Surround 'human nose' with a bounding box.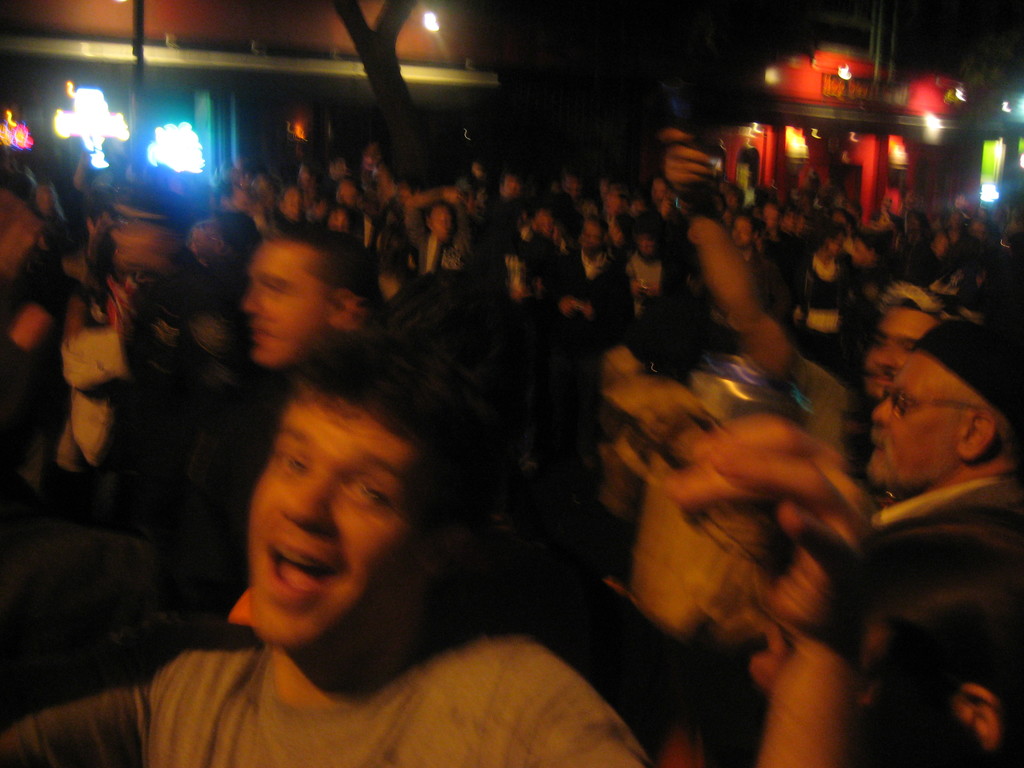
(x1=282, y1=468, x2=334, y2=532).
